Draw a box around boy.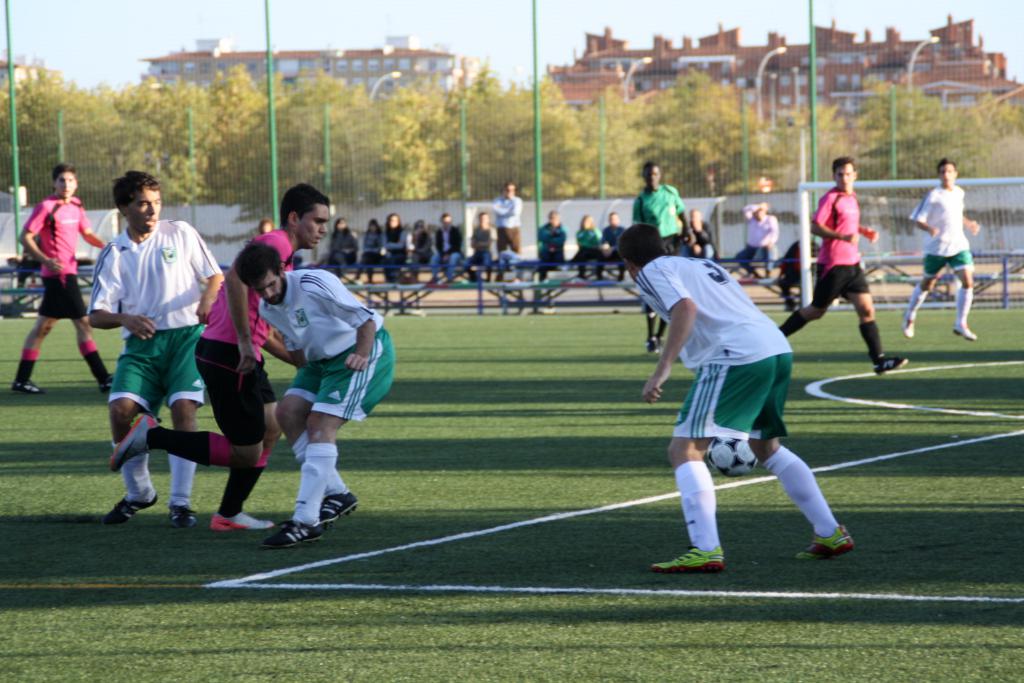
pyautogui.locateOnScreen(775, 150, 911, 371).
